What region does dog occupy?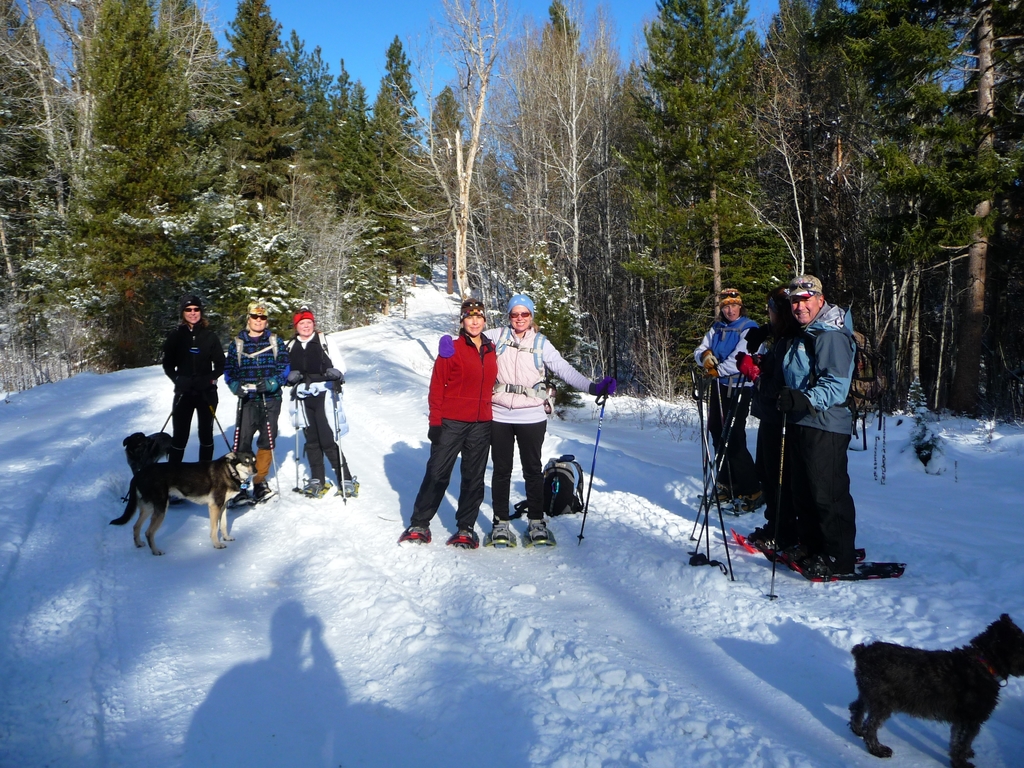
bbox=(118, 430, 177, 479).
